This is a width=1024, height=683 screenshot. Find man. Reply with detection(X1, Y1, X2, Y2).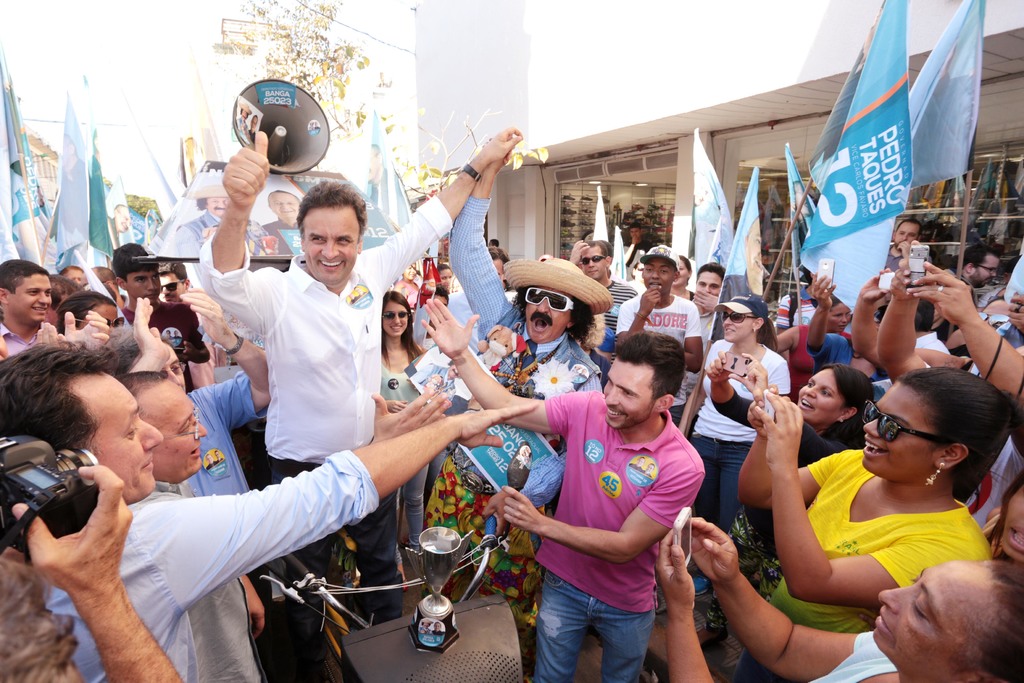
detection(175, 187, 273, 254).
